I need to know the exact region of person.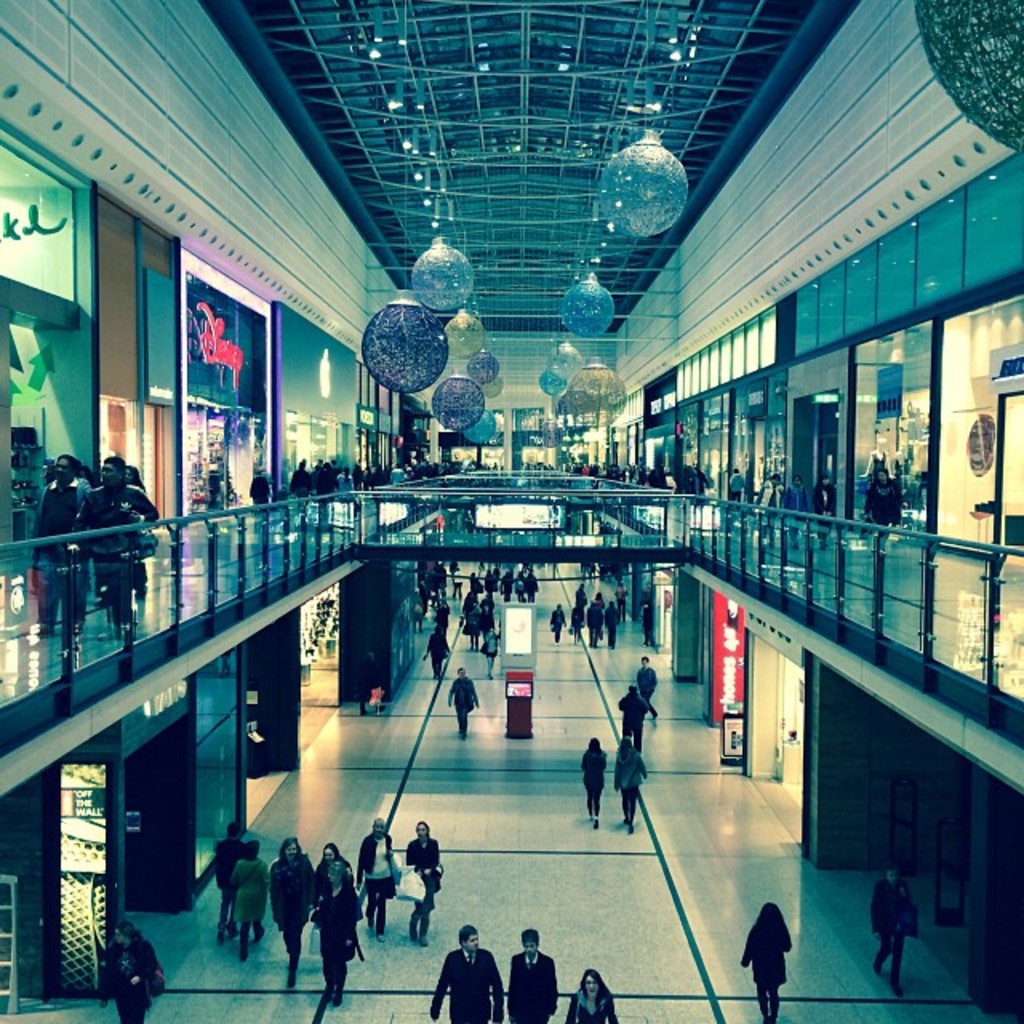
Region: pyautogui.locateOnScreen(613, 581, 630, 622).
